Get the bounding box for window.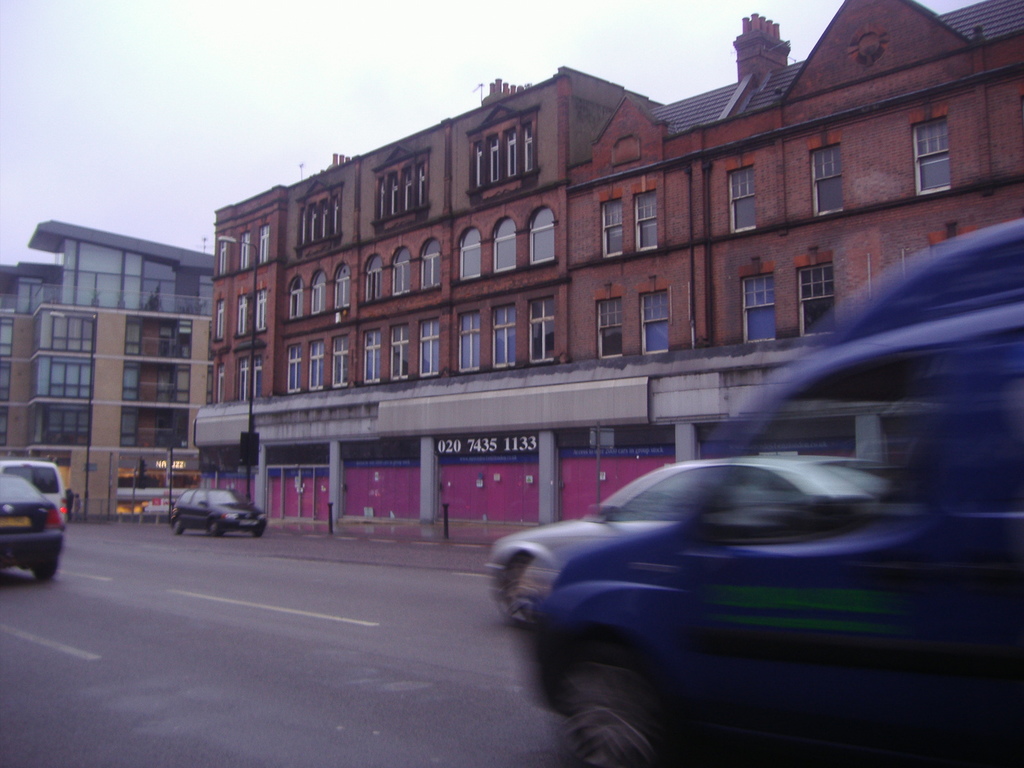
region(640, 289, 668, 357).
